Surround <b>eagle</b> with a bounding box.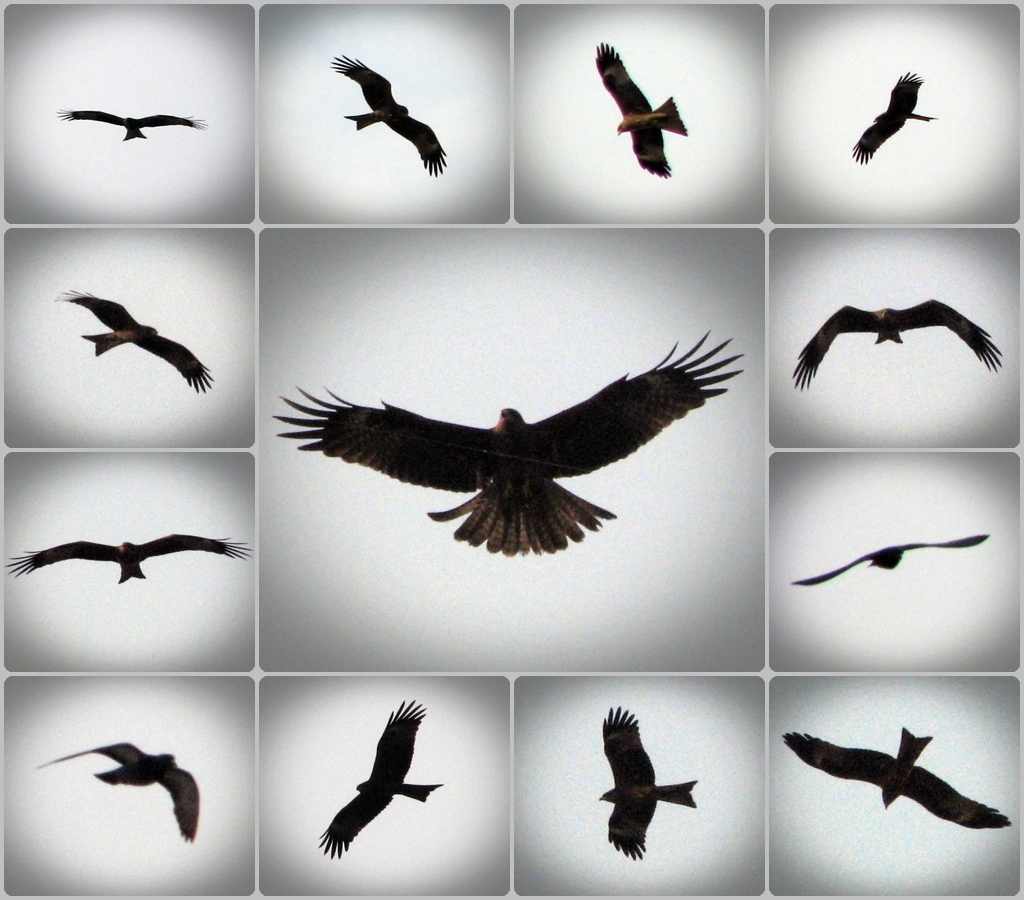
locate(787, 300, 1005, 400).
